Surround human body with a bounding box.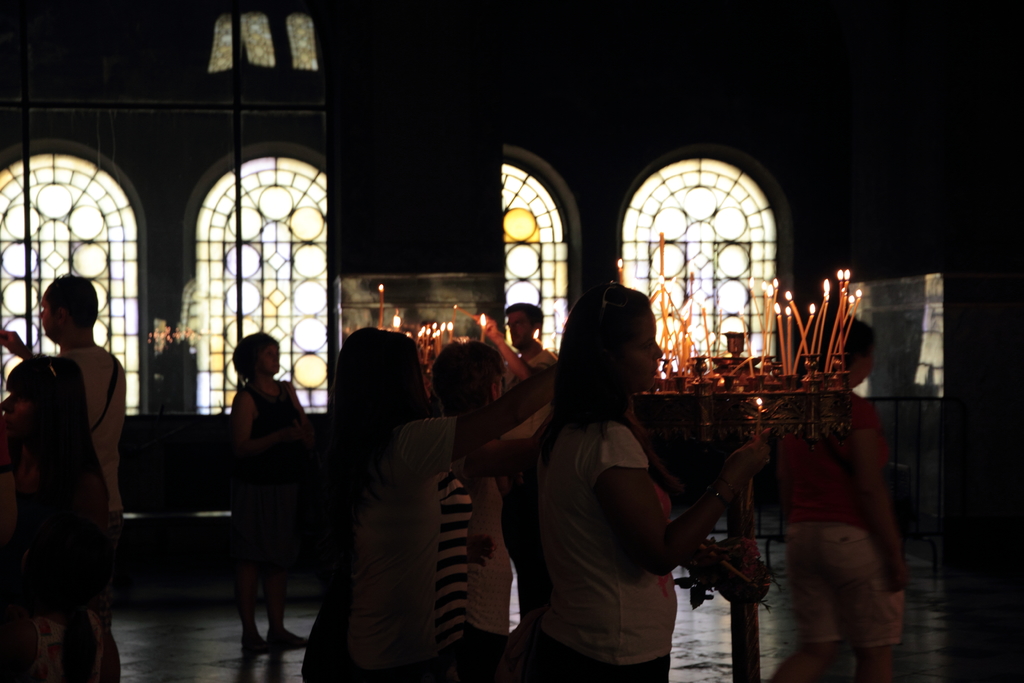
box=[0, 429, 120, 682].
